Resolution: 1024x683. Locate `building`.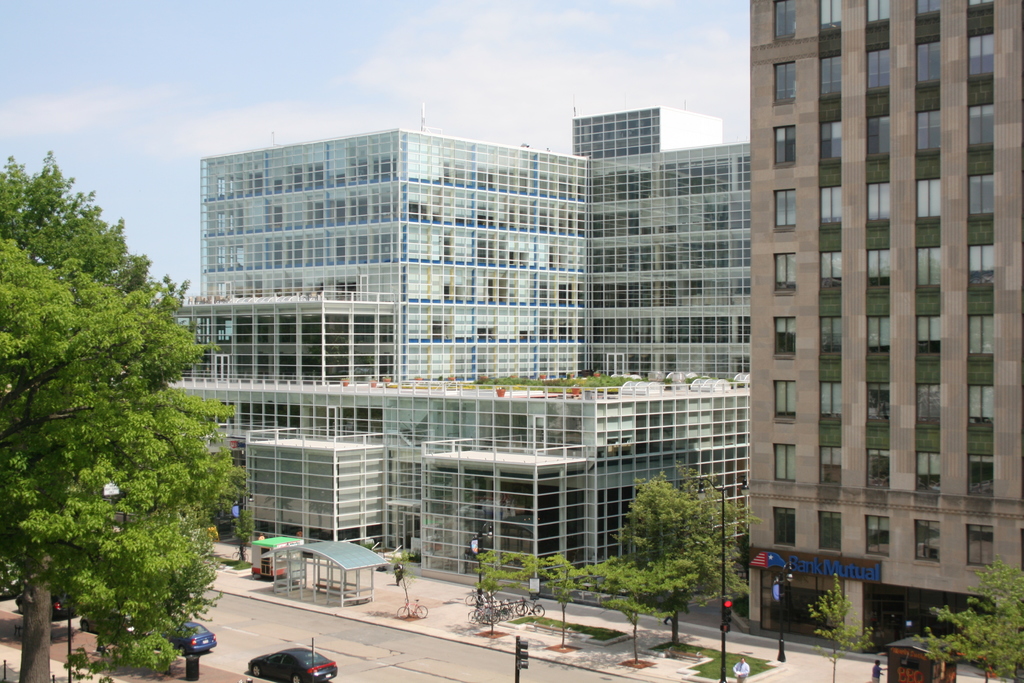
bbox(744, 0, 1023, 650).
